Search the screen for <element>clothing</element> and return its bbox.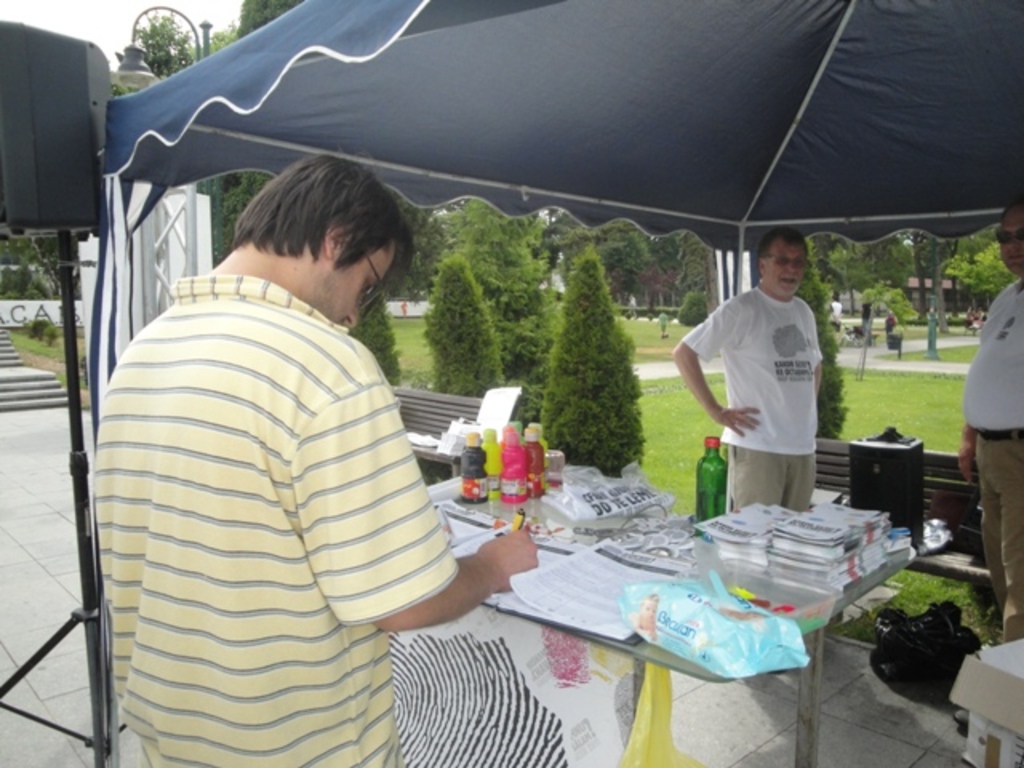
Found: <bbox>965, 280, 1022, 648</bbox>.
